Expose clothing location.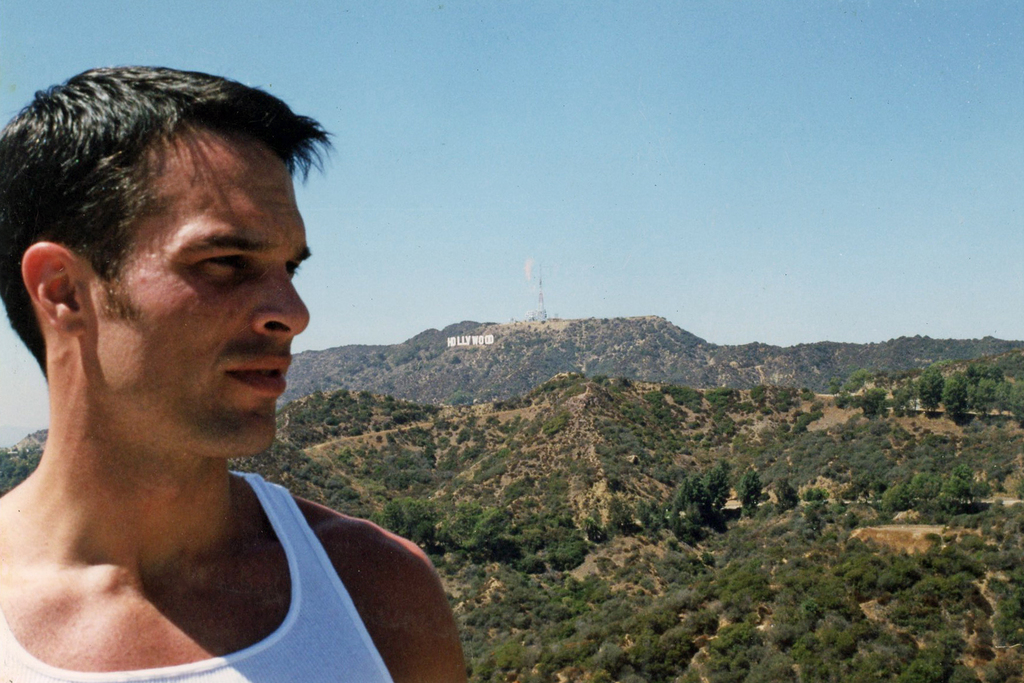
Exposed at x1=0 y1=468 x2=399 y2=682.
